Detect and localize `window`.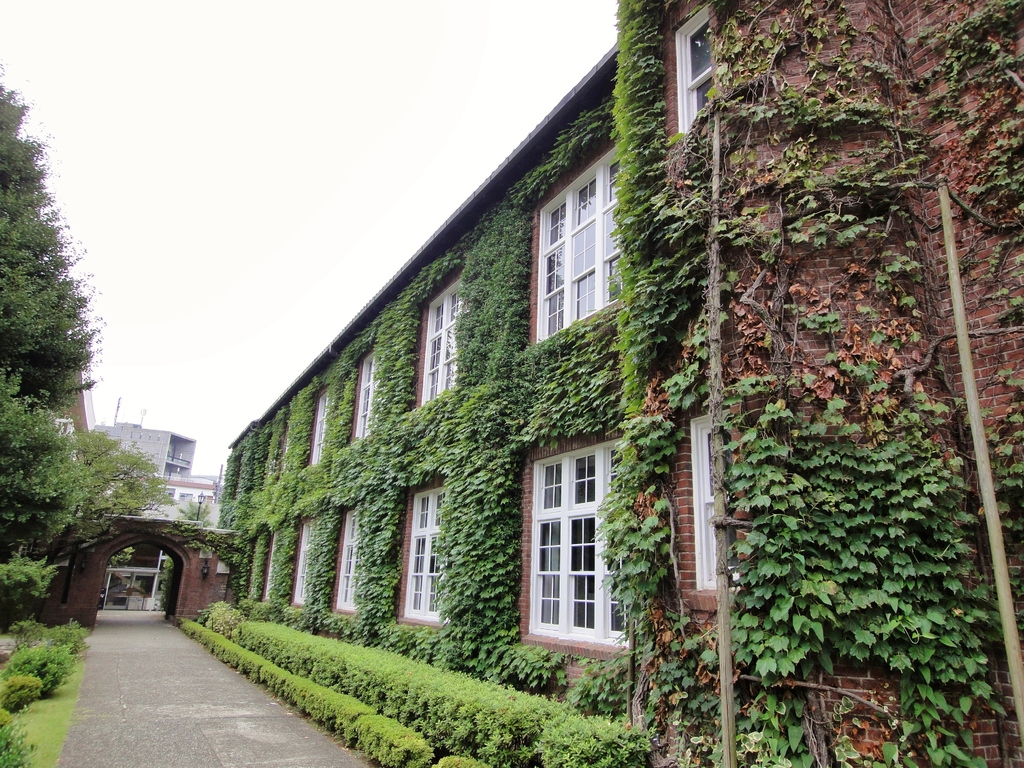
Localized at [left=522, top=428, right=624, bottom=658].
